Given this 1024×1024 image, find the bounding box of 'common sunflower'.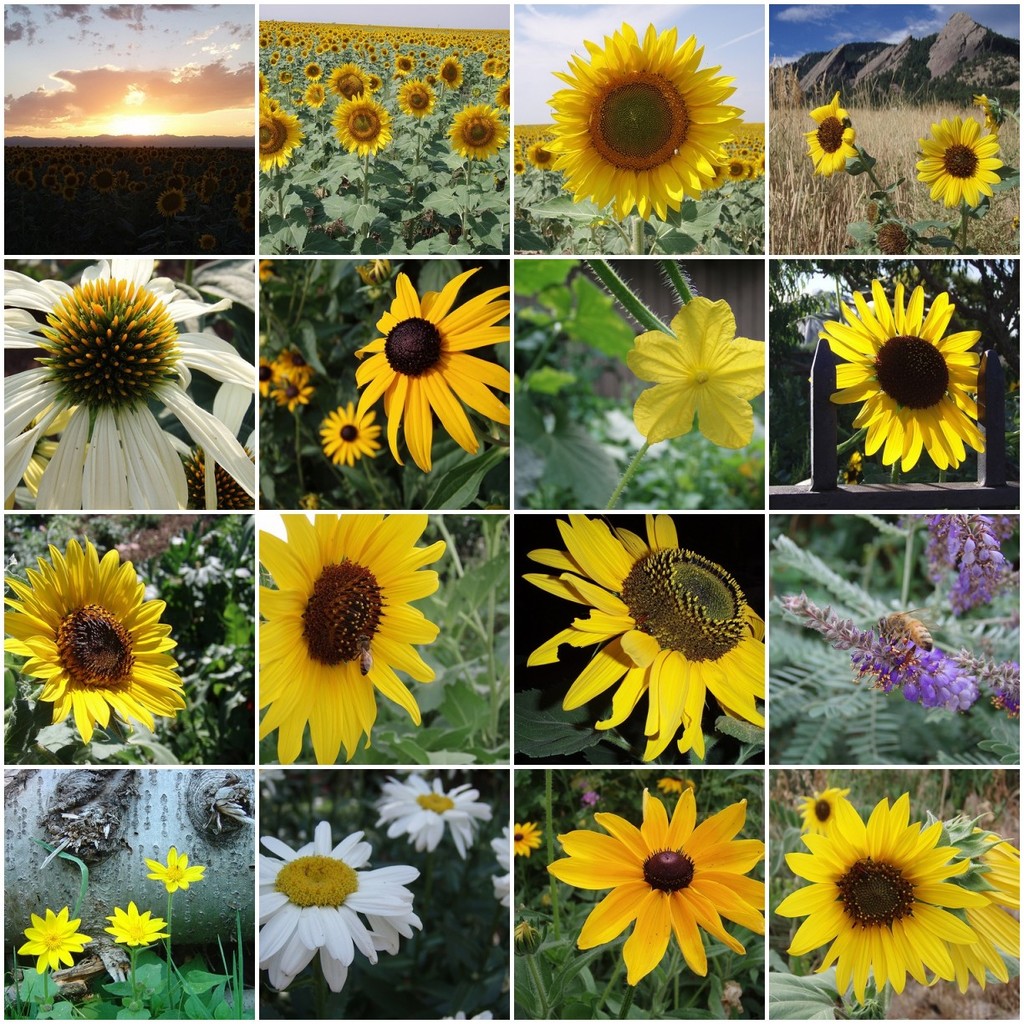
(x1=819, y1=290, x2=994, y2=461).
